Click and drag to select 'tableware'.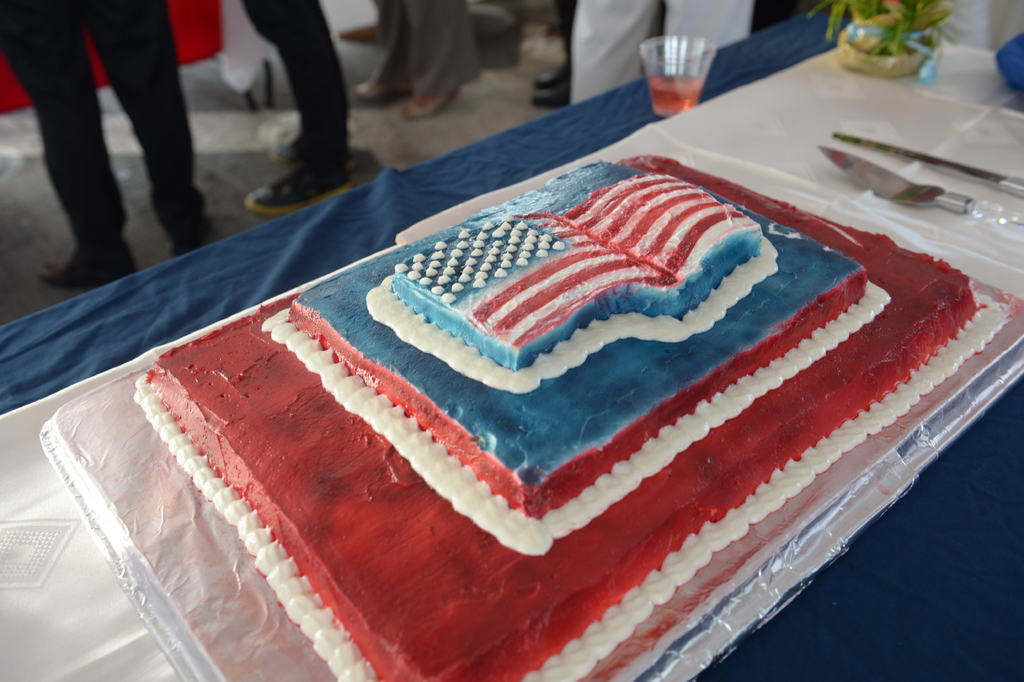
Selection: crop(637, 28, 715, 116).
